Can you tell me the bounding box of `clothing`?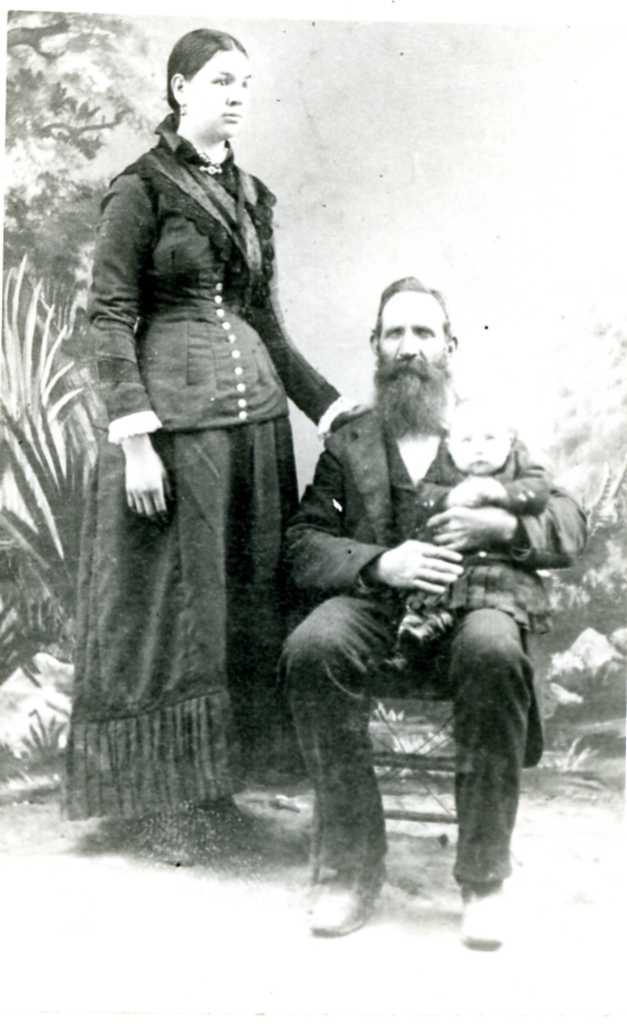
x1=63 y1=59 x2=330 y2=839.
